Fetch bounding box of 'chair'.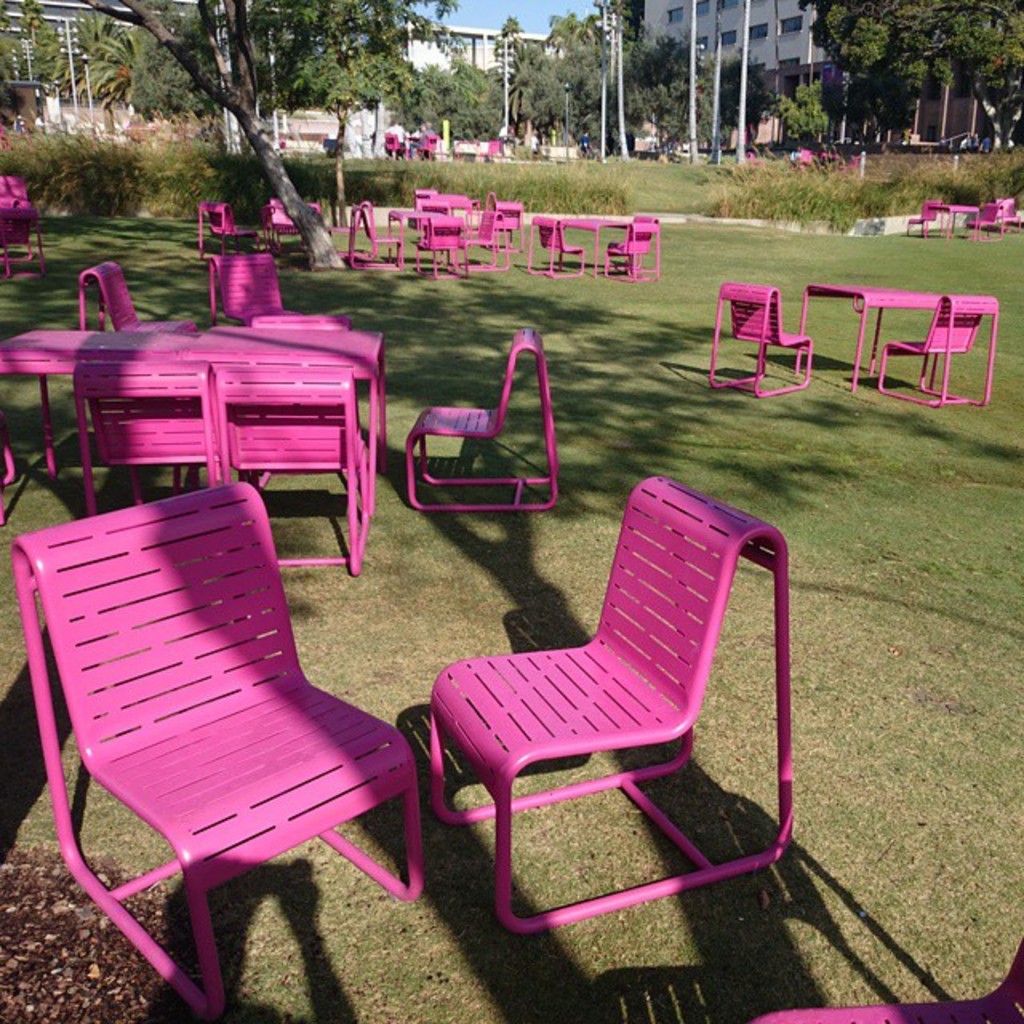
Bbox: {"x1": 80, "y1": 258, "x2": 197, "y2": 338}.
